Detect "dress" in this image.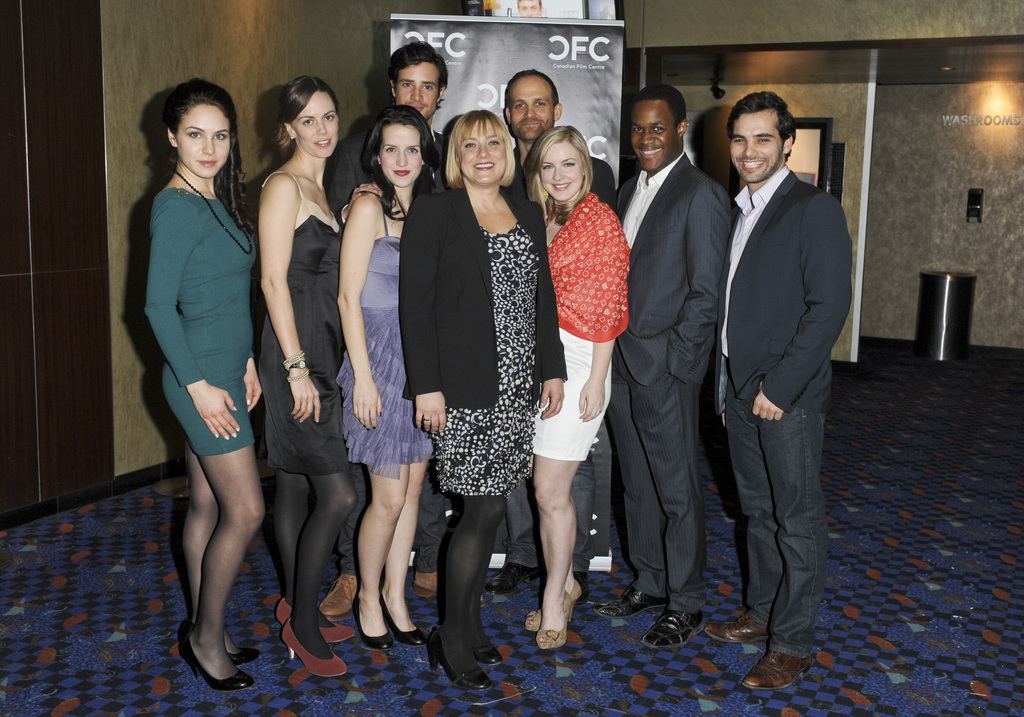
Detection: [236,220,363,497].
